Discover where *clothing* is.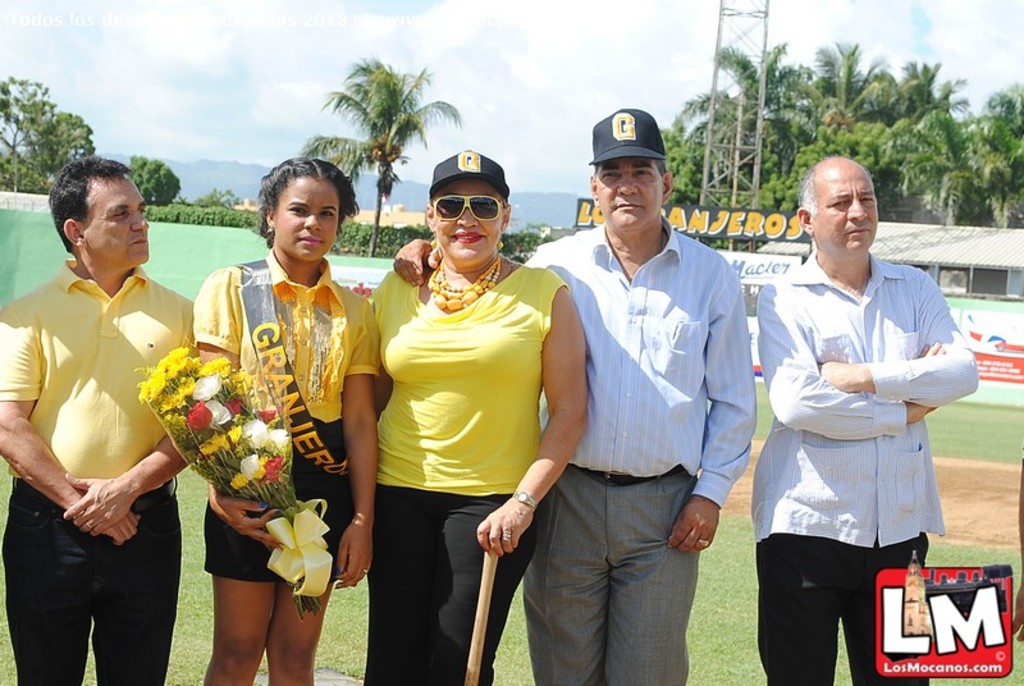
Discovered at left=527, top=220, right=758, bottom=685.
